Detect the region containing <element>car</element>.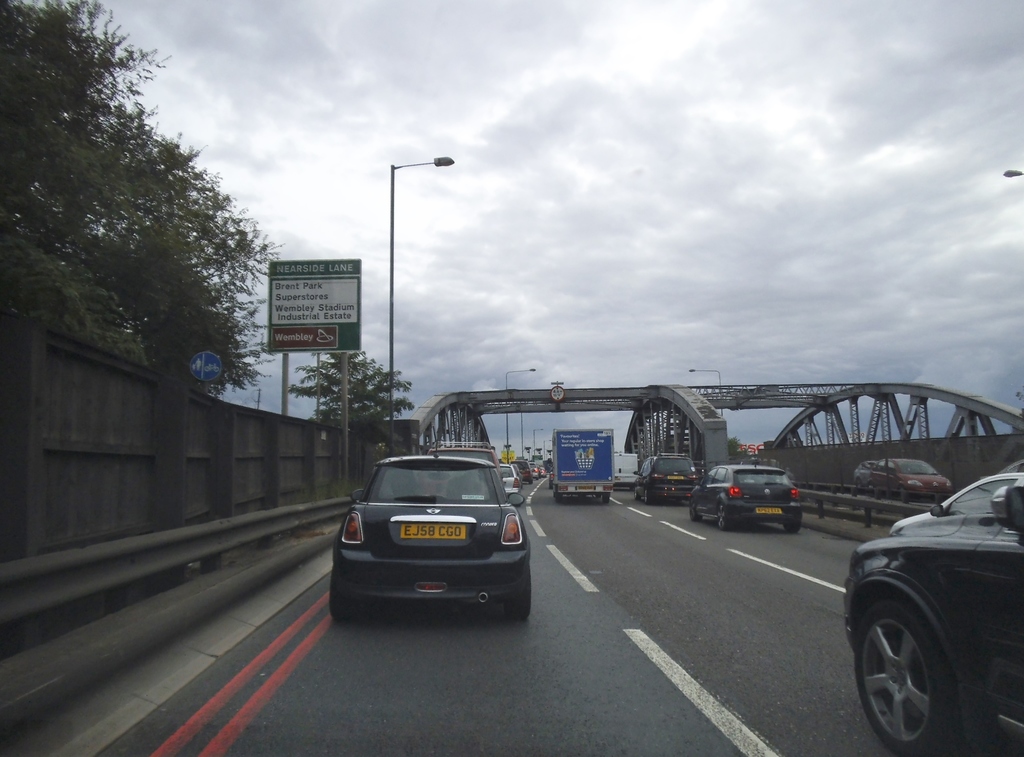
crop(850, 449, 957, 503).
